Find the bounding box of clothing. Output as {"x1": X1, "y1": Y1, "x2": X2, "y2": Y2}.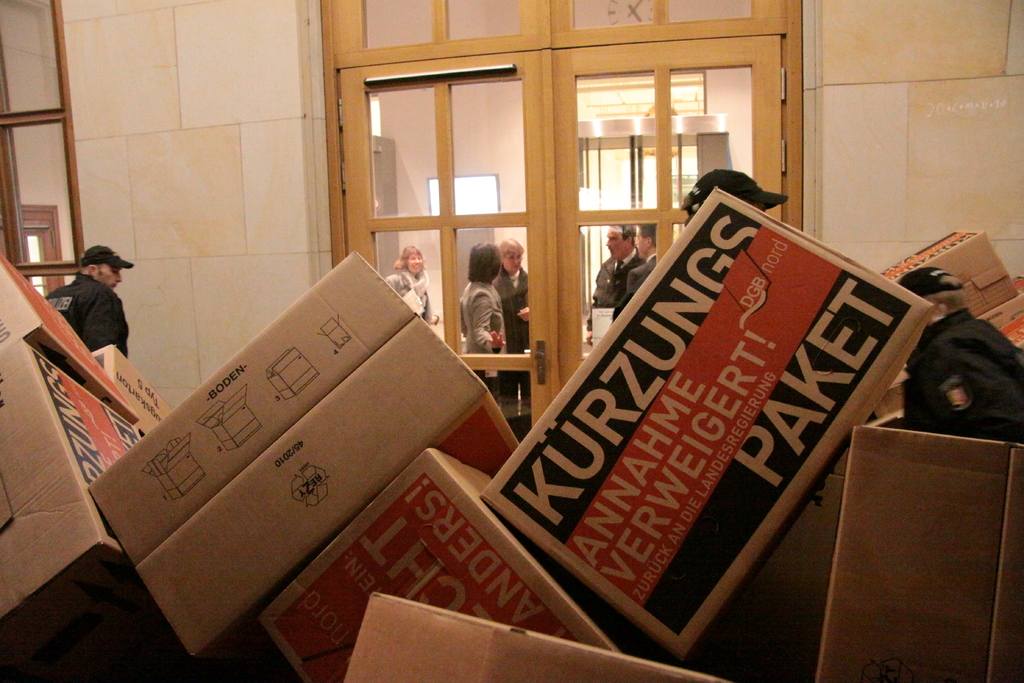
{"x1": 591, "y1": 245, "x2": 646, "y2": 323}.
